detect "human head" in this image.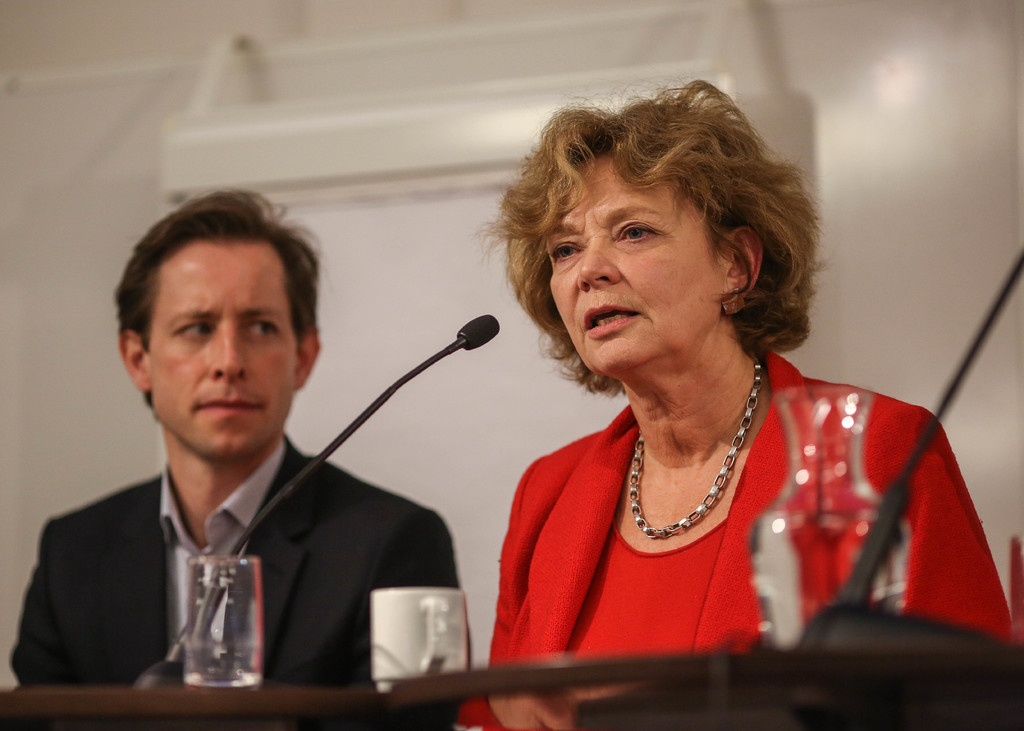
Detection: box=[106, 190, 321, 471].
